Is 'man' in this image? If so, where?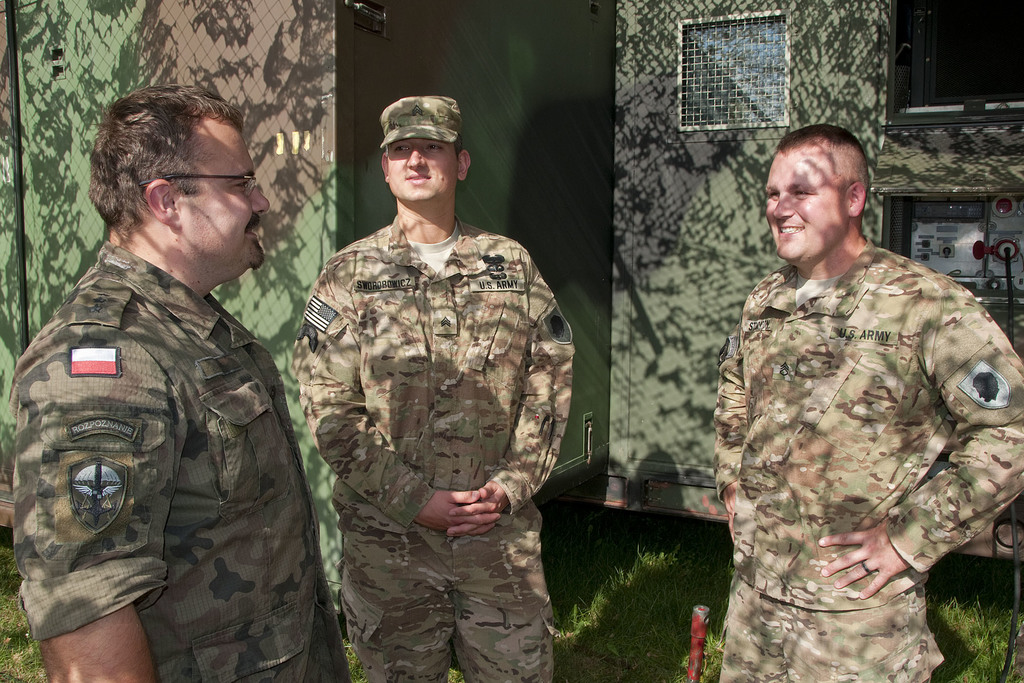
Yes, at Rect(714, 123, 1023, 682).
